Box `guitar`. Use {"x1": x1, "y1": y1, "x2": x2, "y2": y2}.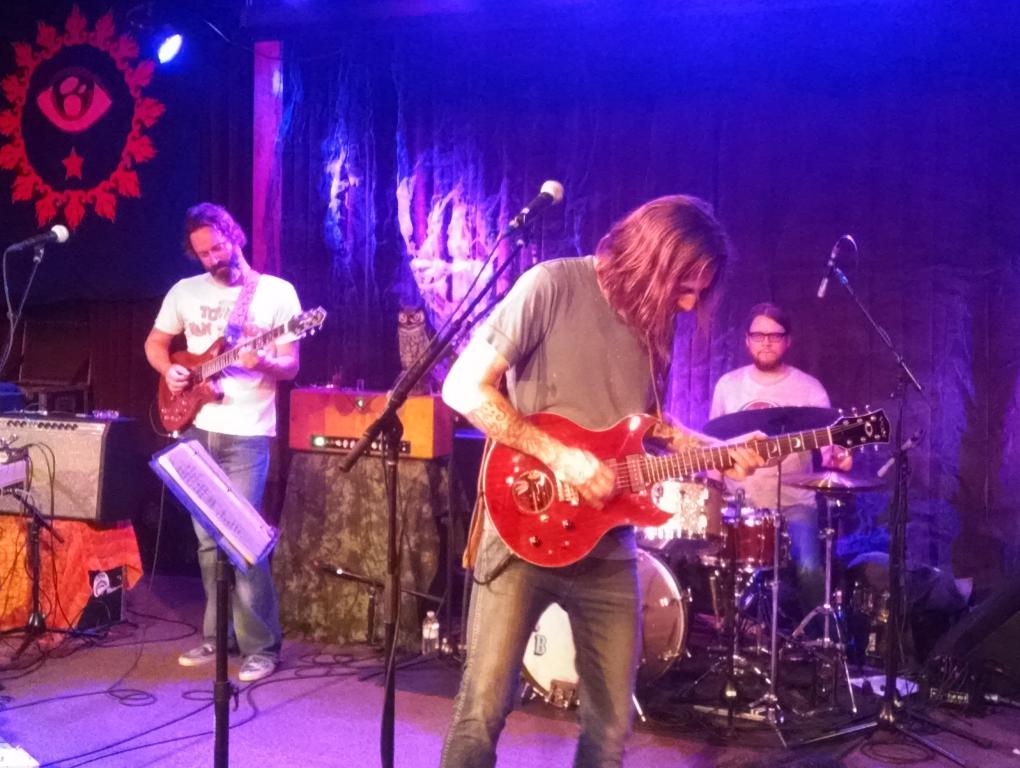
{"x1": 479, "y1": 406, "x2": 896, "y2": 570}.
